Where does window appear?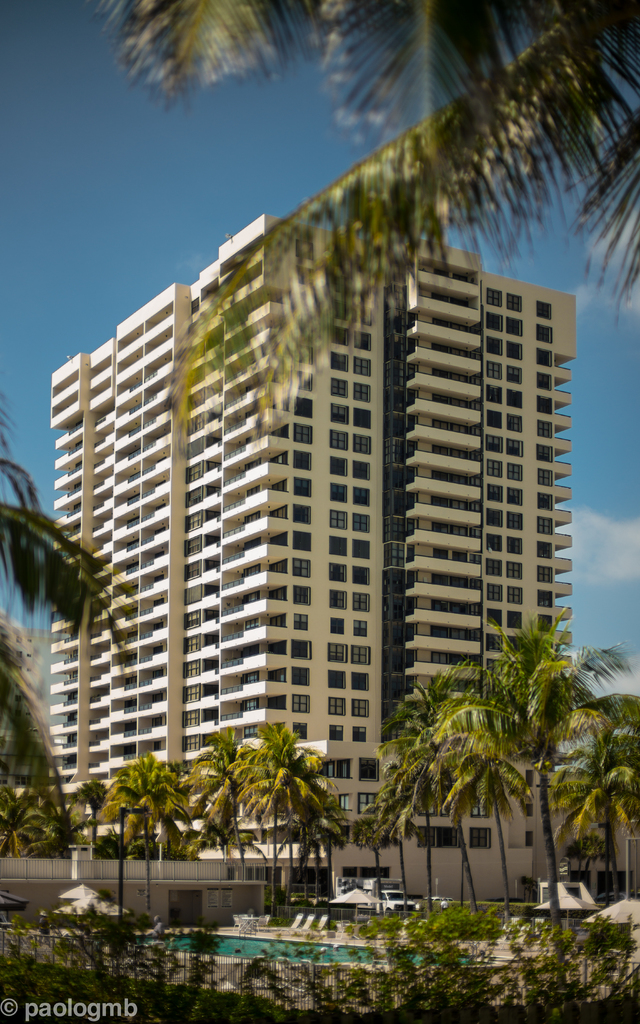
Appears at 339/795/351/809.
